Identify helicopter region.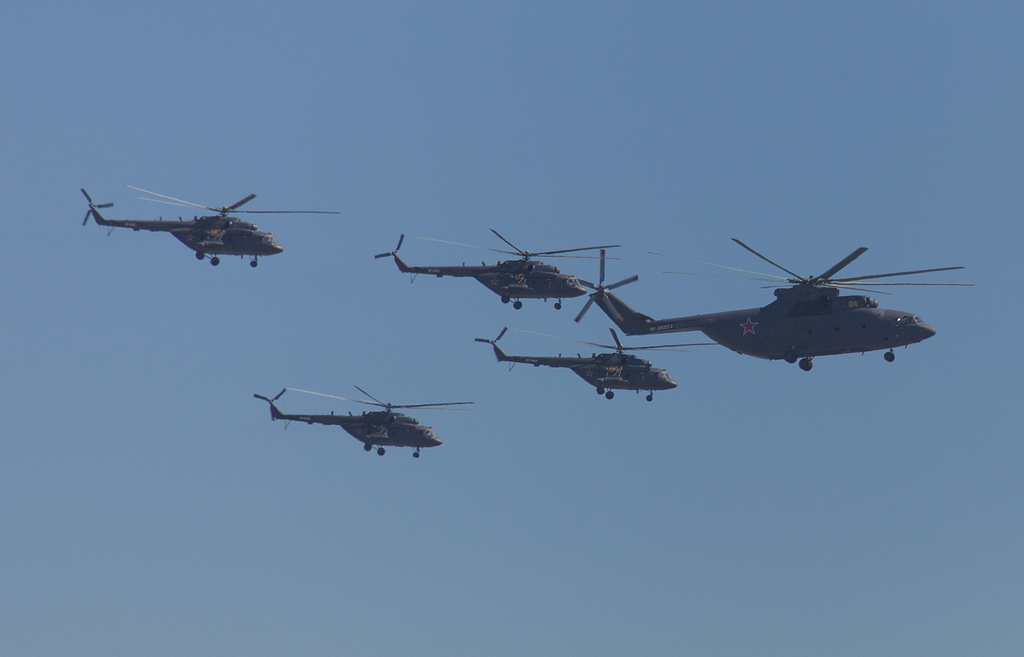
Region: l=252, t=383, r=475, b=459.
